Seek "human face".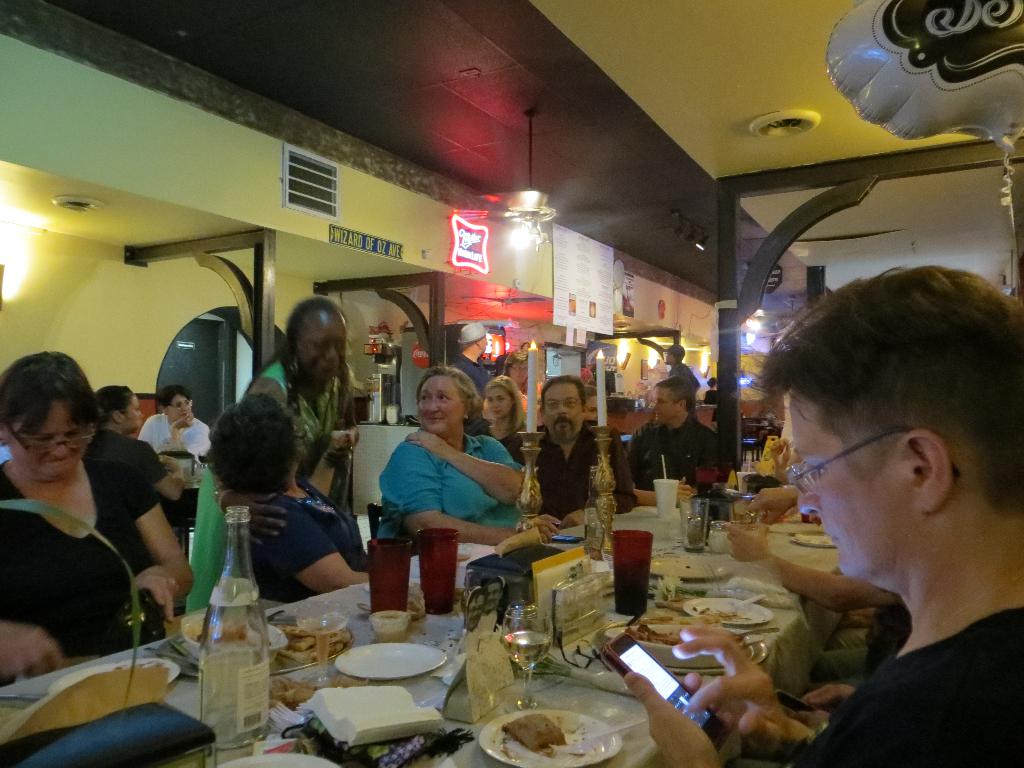
x1=487, y1=383, x2=513, y2=417.
